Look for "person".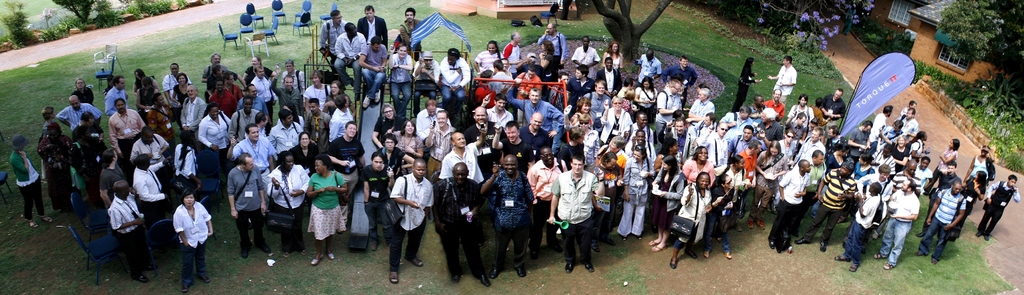
Found: 102, 95, 143, 178.
